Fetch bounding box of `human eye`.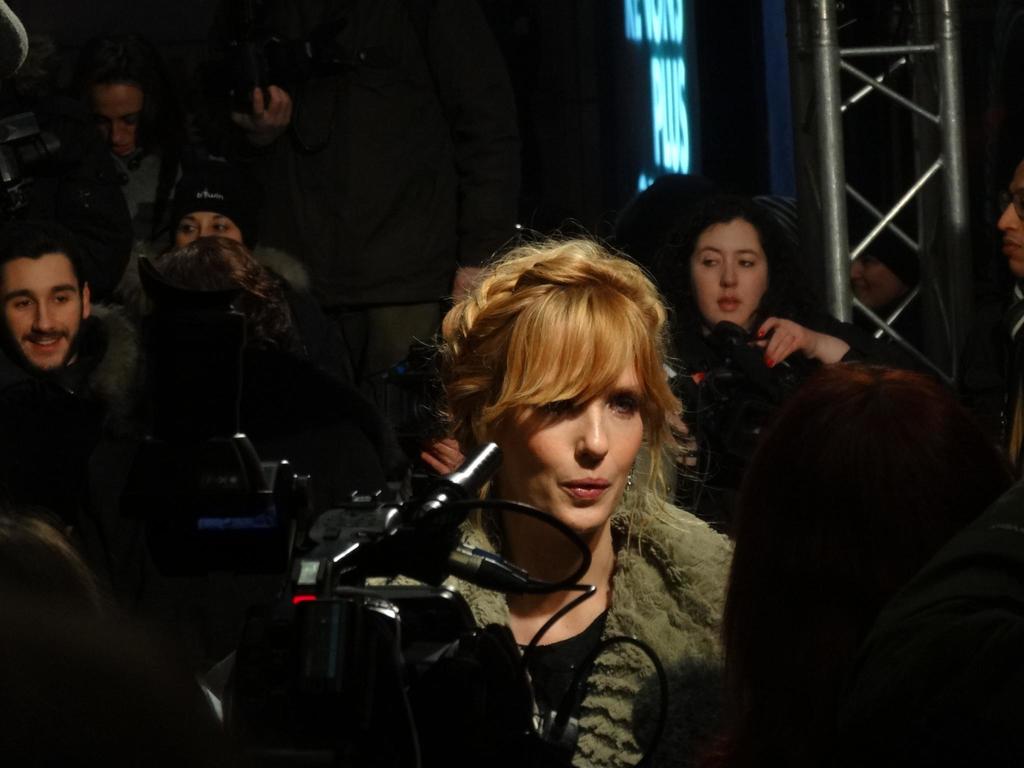
Bbox: Rect(733, 257, 756, 268).
